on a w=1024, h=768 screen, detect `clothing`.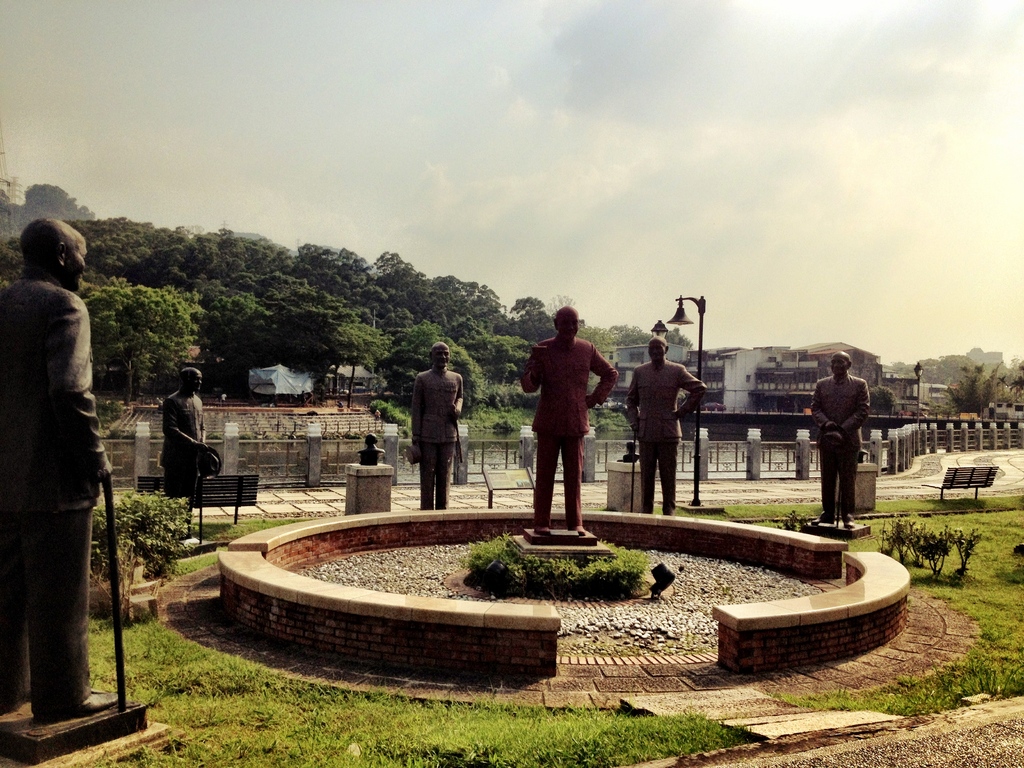
l=856, t=447, r=868, b=463.
